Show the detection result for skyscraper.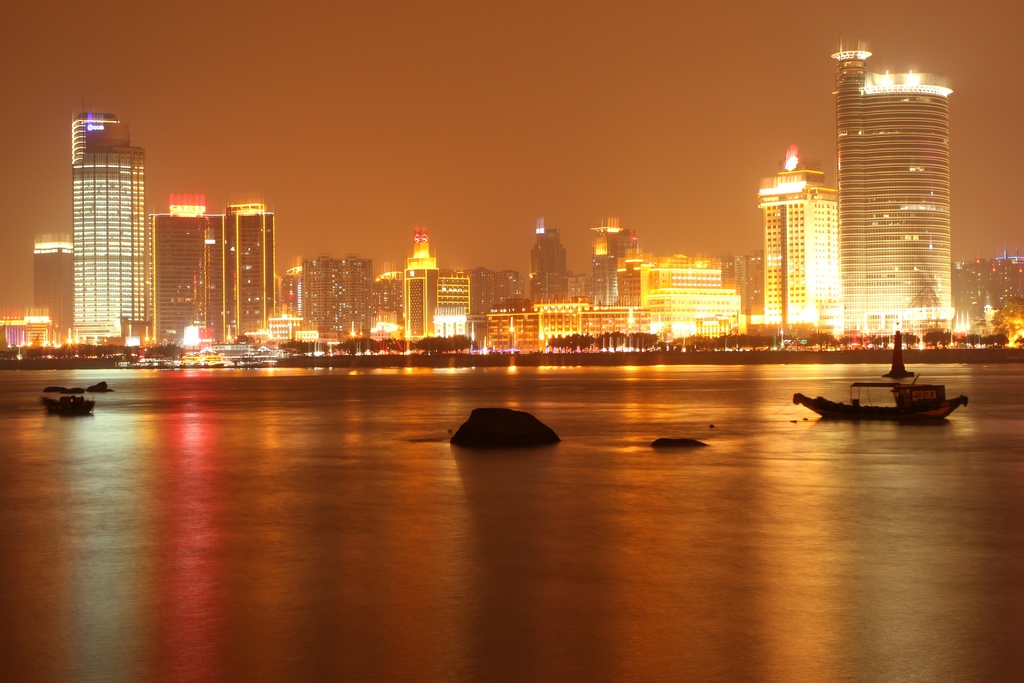
(x1=215, y1=199, x2=278, y2=352).
